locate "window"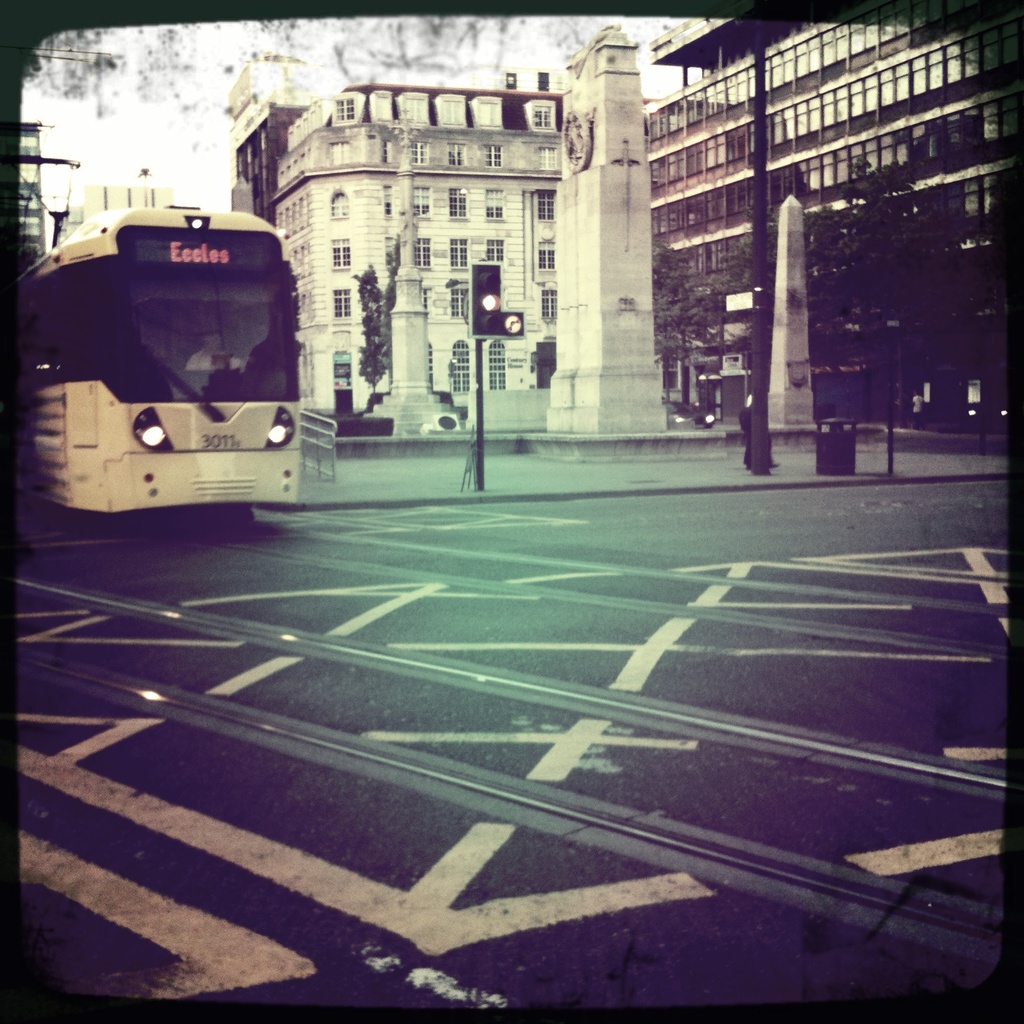
329, 345, 349, 396
